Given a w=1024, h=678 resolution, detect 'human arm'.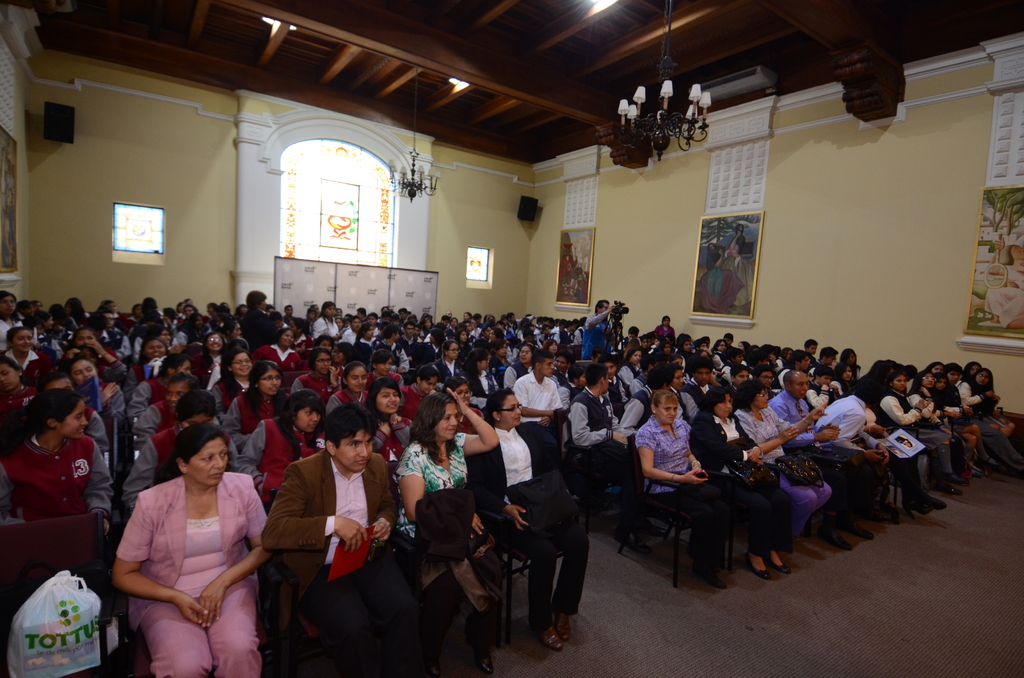
region(388, 414, 417, 445).
